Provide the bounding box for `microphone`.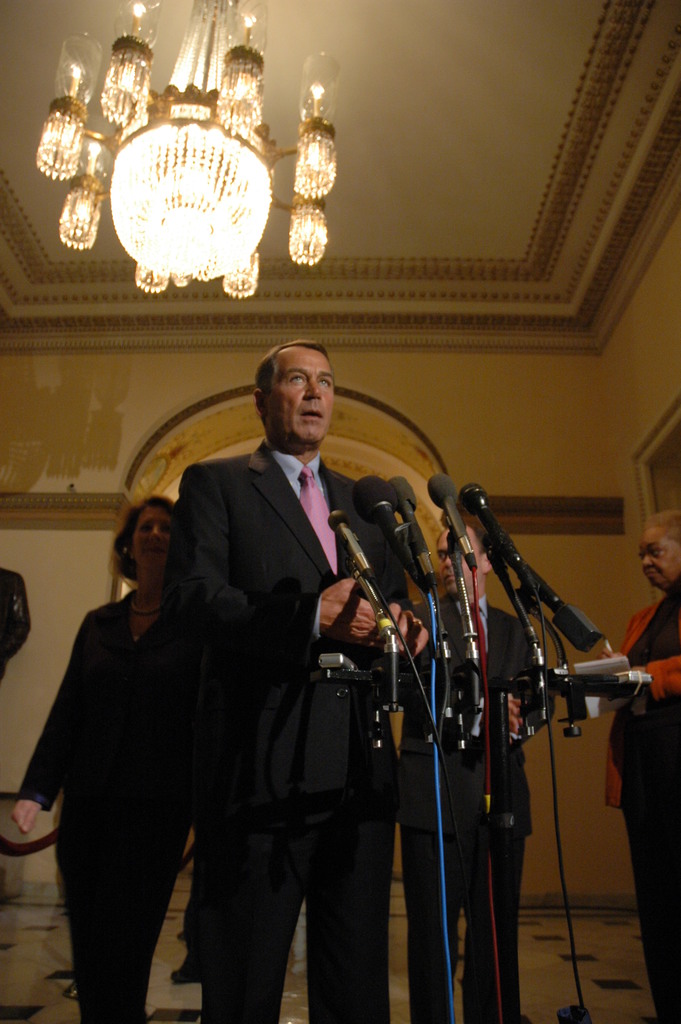
(418, 469, 480, 574).
